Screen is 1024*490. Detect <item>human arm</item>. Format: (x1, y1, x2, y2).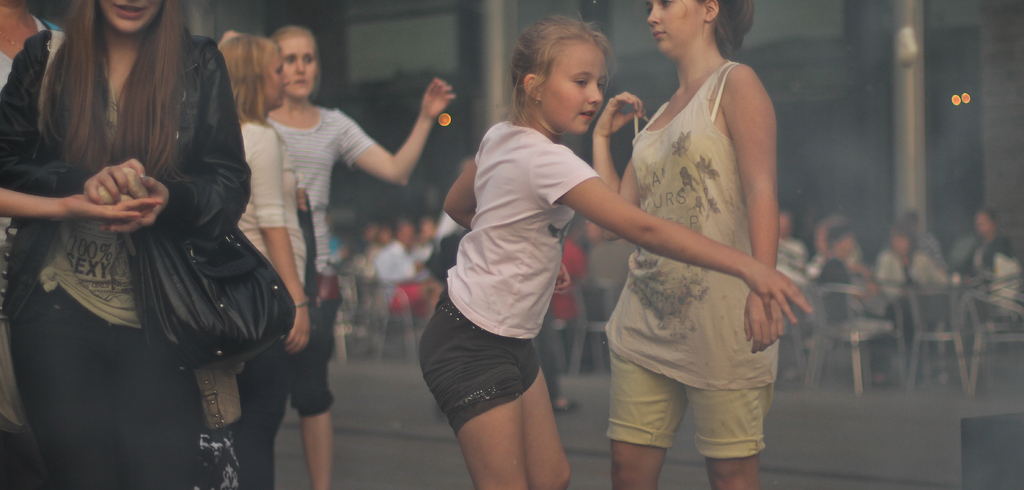
(0, 41, 152, 235).
